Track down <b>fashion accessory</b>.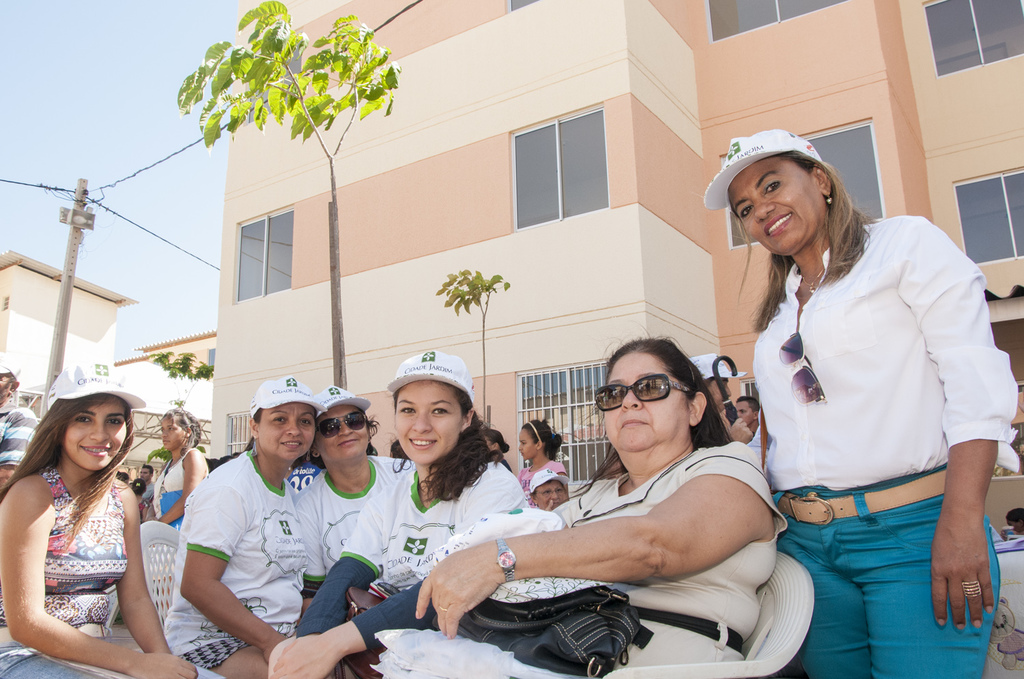
Tracked to [526, 470, 570, 487].
